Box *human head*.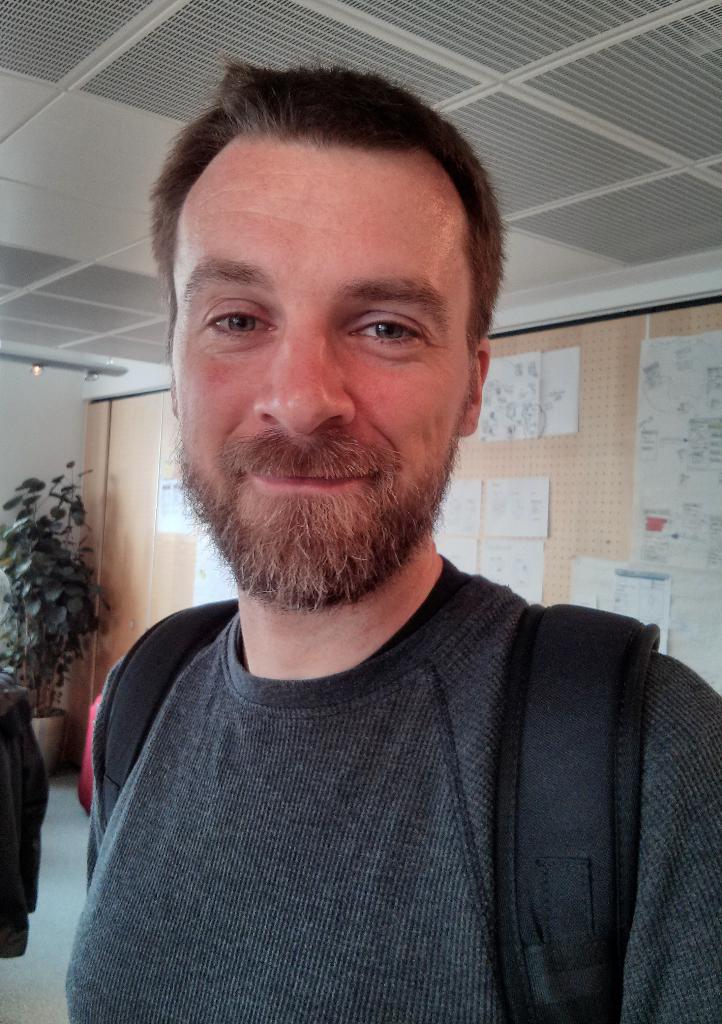
[x1=166, y1=92, x2=475, y2=422].
